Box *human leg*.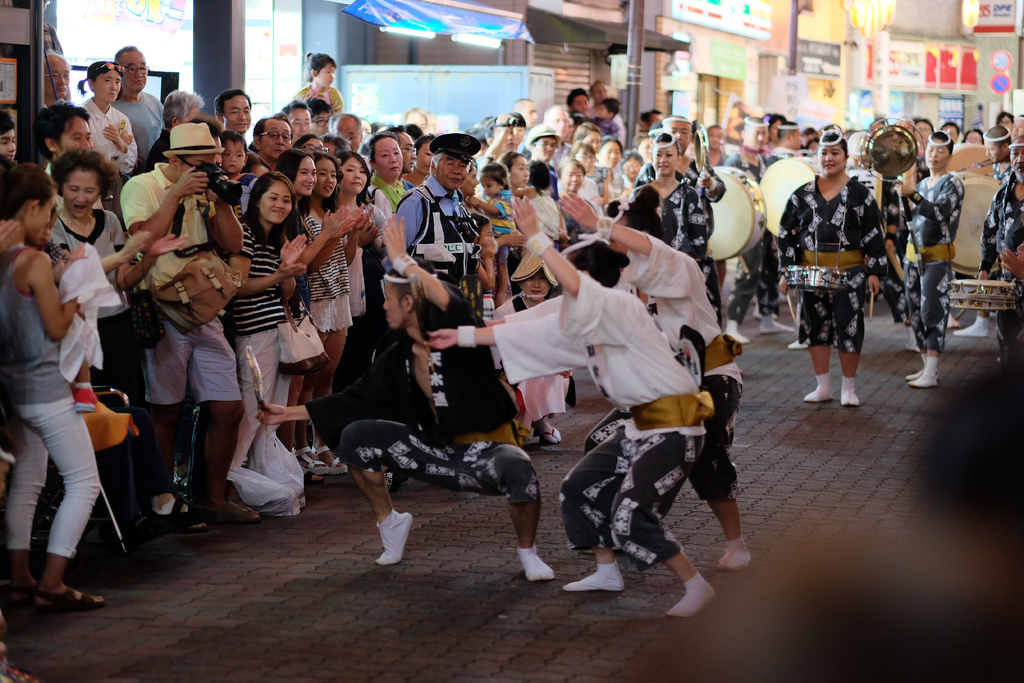
bbox(558, 425, 625, 594).
